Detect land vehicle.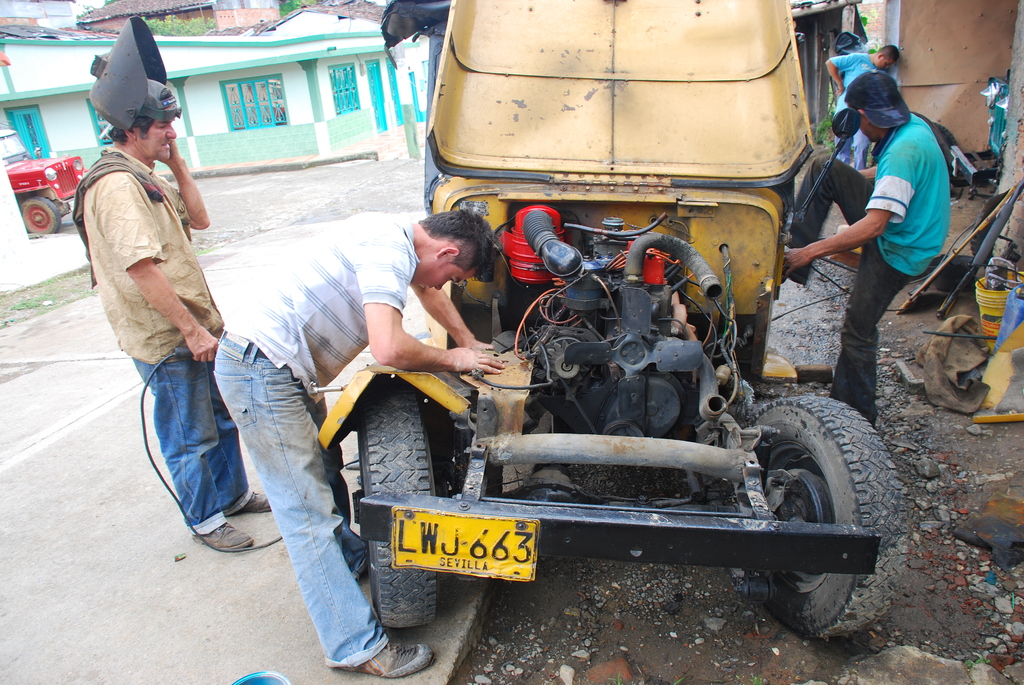
Detected at region(314, 0, 911, 654).
